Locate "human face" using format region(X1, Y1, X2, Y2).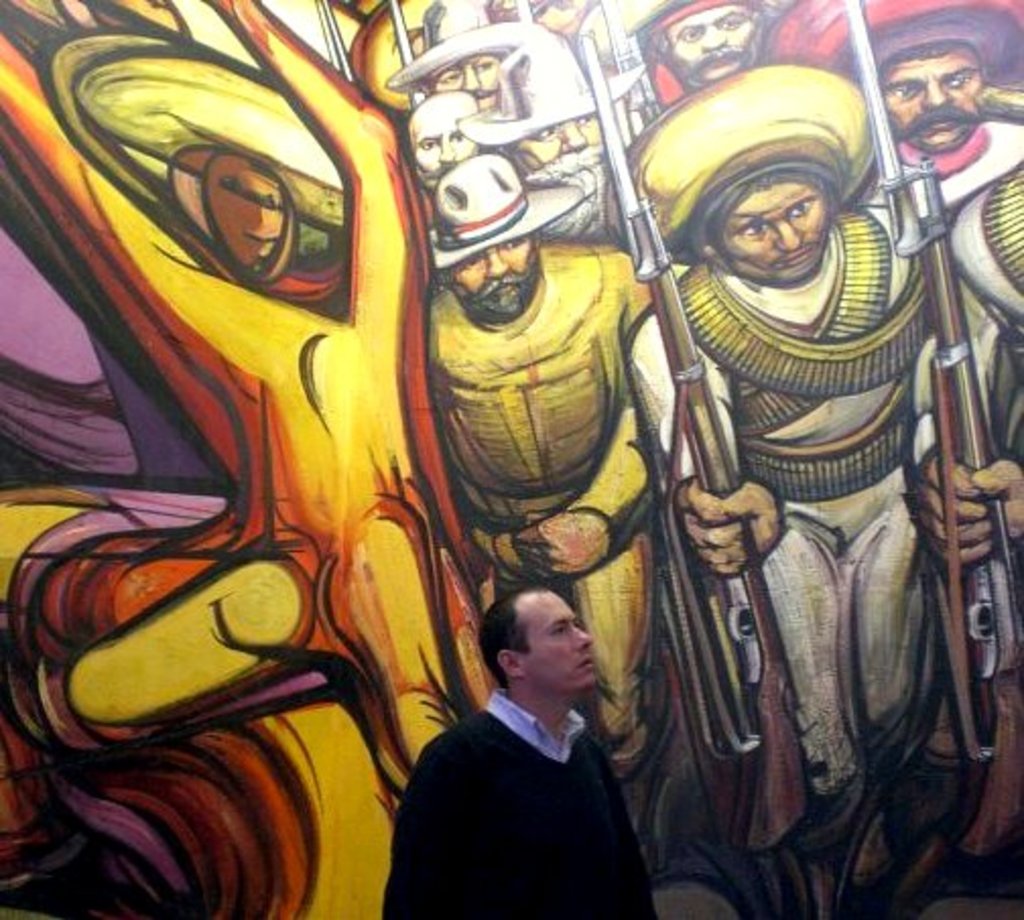
region(670, 8, 756, 91).
